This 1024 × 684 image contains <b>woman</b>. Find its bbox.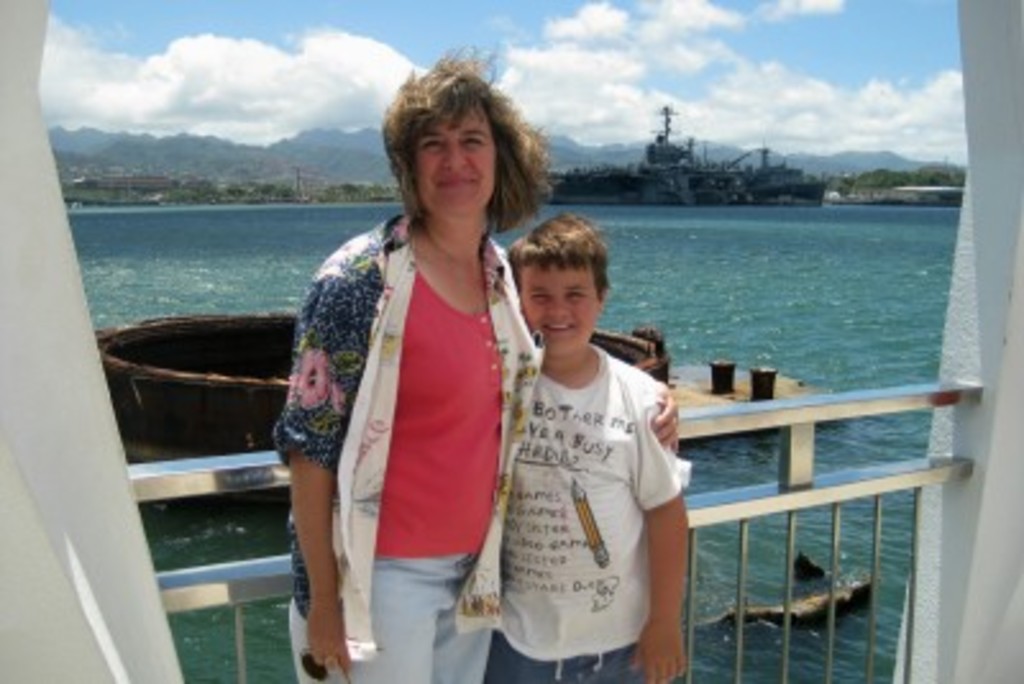
left=282, top=36, right=681, bottom=681.
